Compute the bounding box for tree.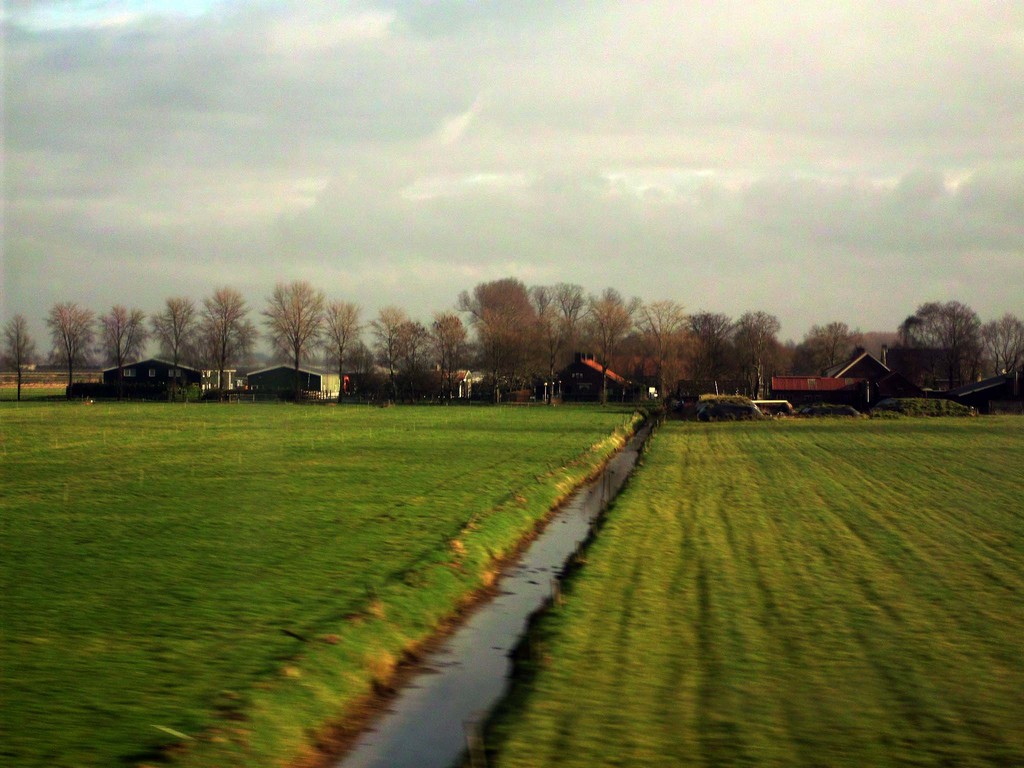
<box>739,307,778,410</box>.
